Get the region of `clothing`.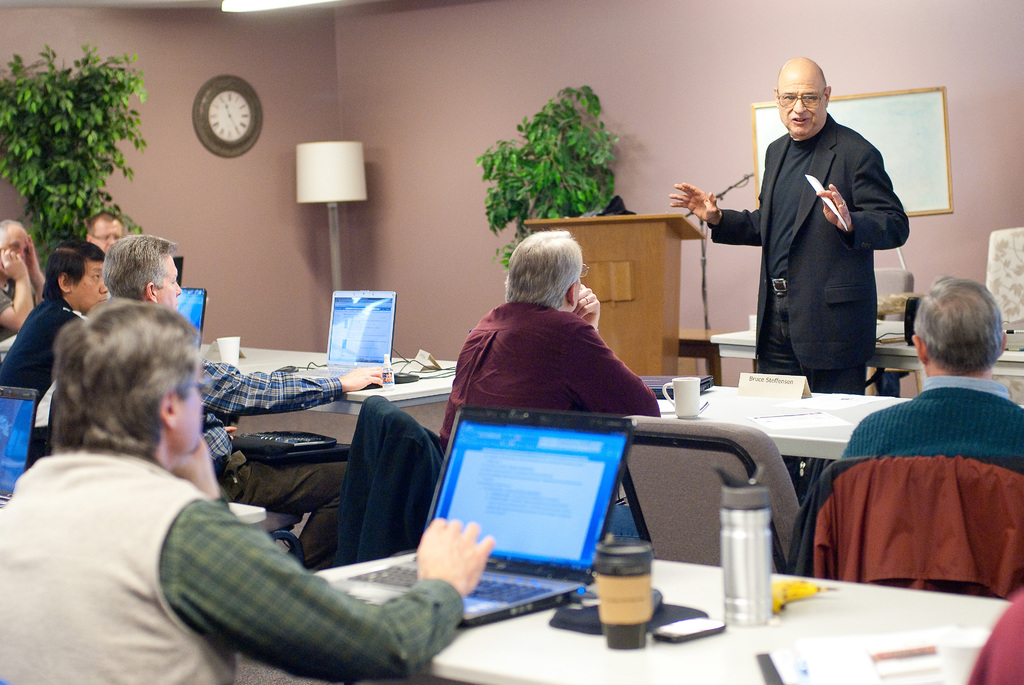
bbox(736, 88, 913, 394).
